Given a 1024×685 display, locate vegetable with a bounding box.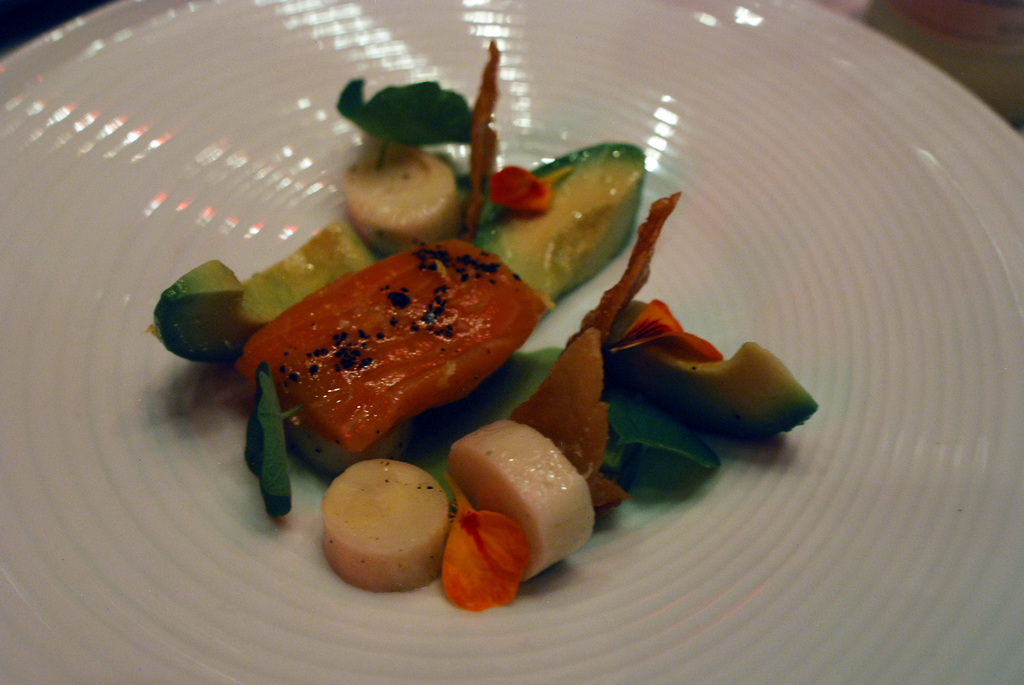
Located: <region>478, 141, 640, 295</region>.
